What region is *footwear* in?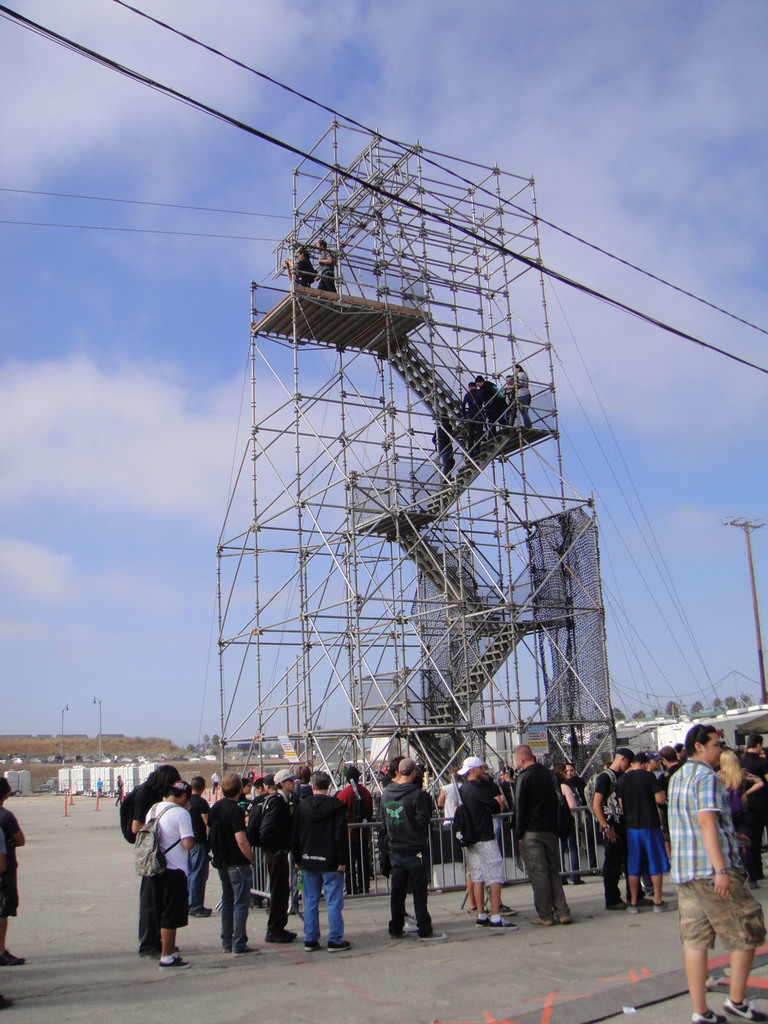
[left=644, top=884, right=660, bottom=893].
